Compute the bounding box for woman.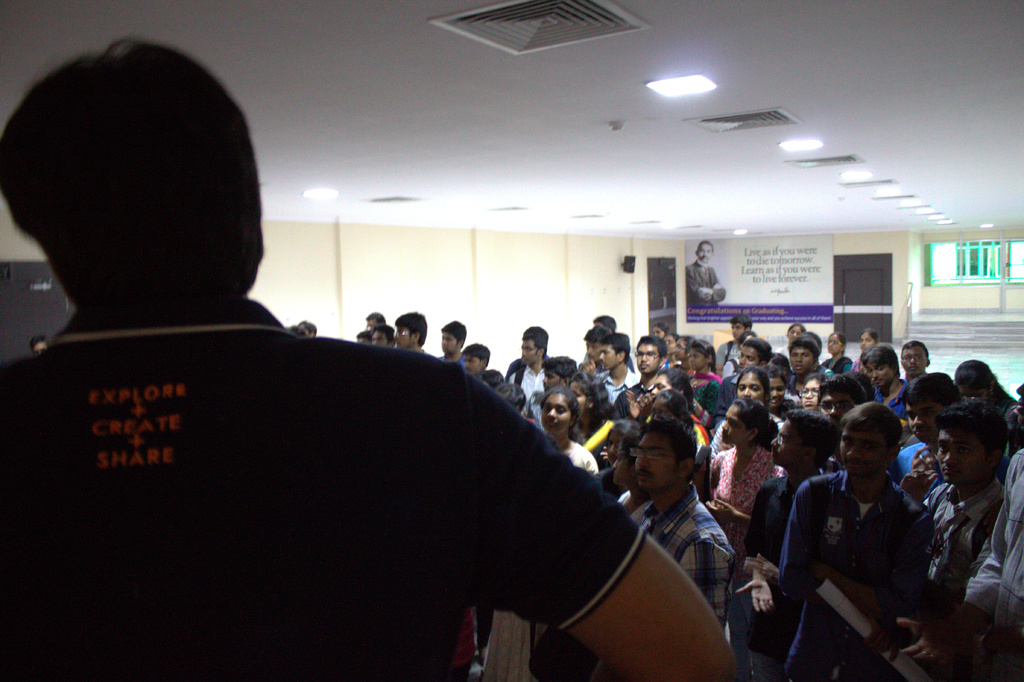
l=675, t=339, r=696, b=373.
